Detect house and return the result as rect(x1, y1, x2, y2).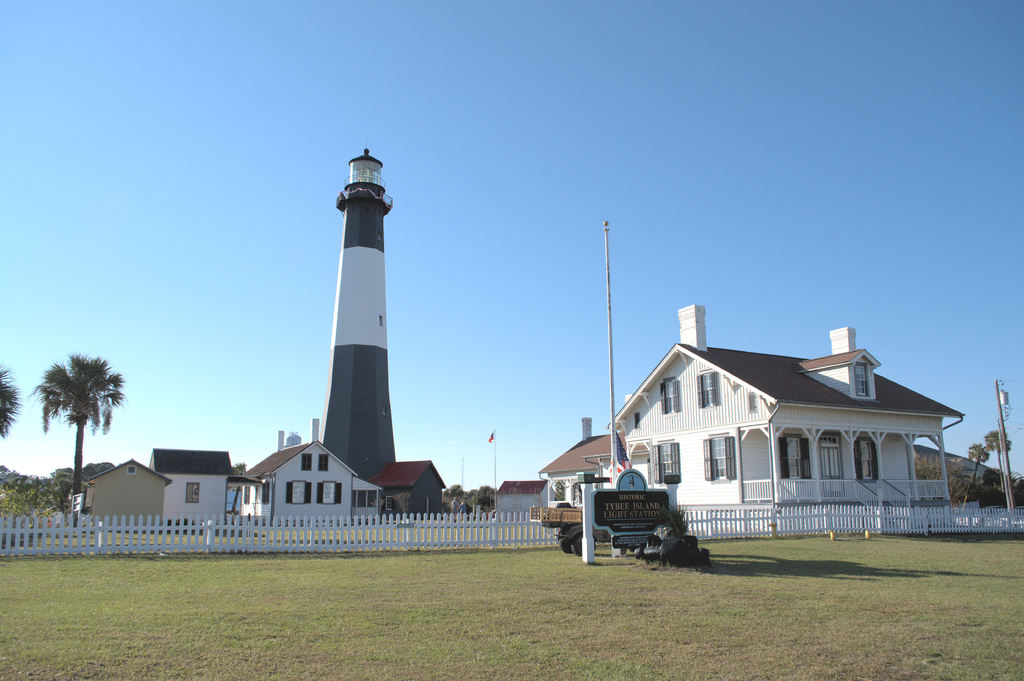
rect(148, 448, 230, 536).
